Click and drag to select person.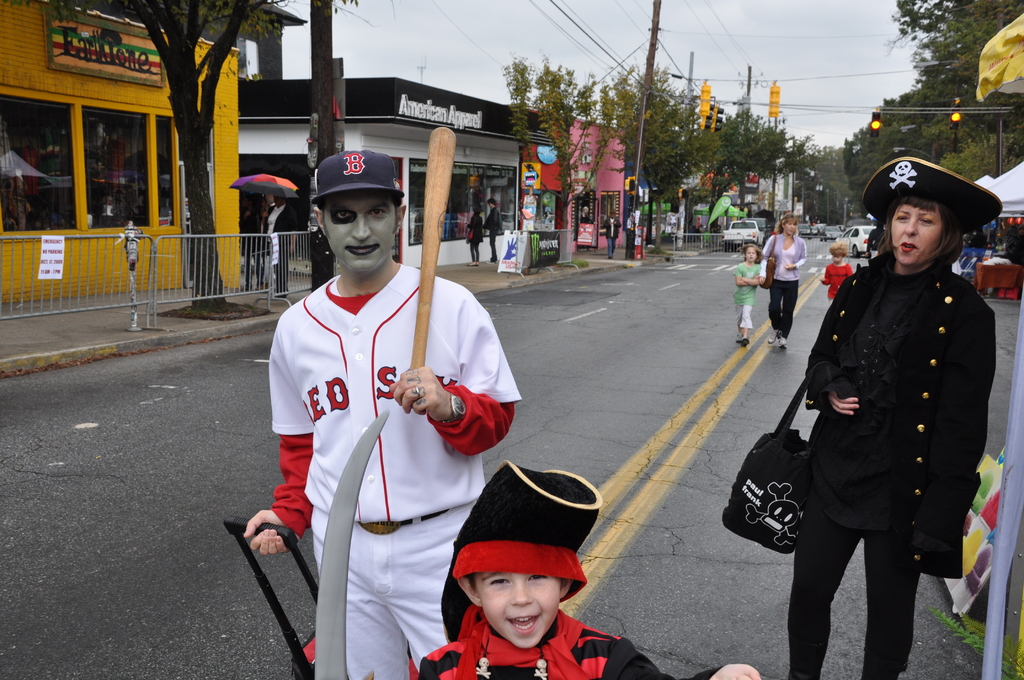
Selection: {"left": 410, "top": 453, "right": 758, "bottom": 679}.
